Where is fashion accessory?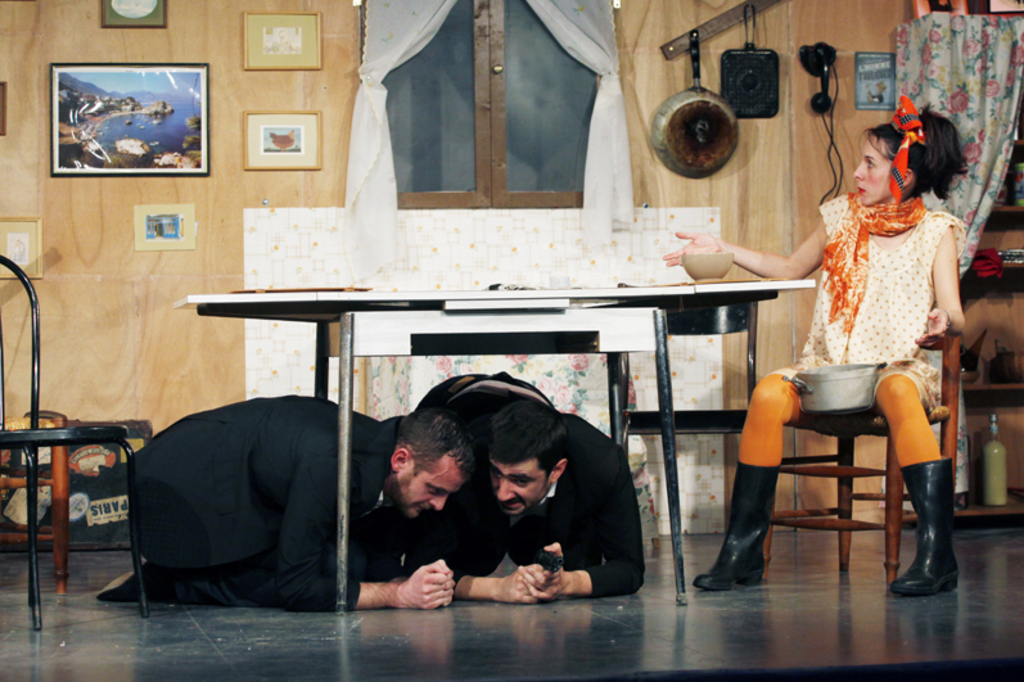
[817,189,924,331].
